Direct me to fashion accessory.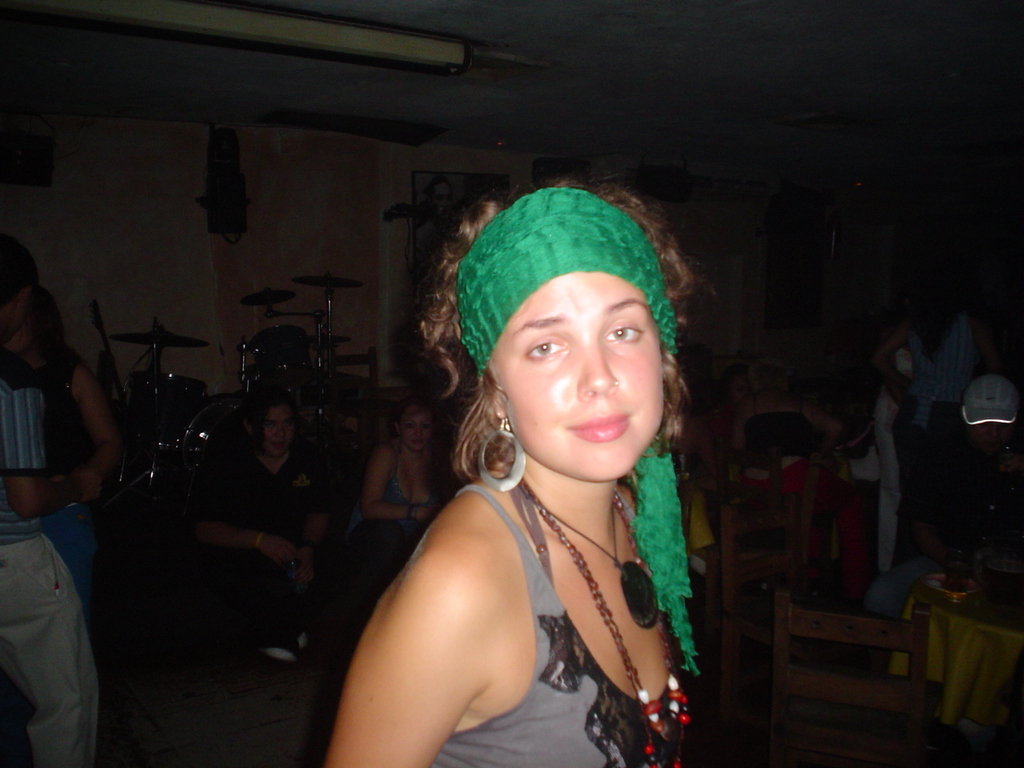
Direction: bbox=(406, 505, 416, 521).
